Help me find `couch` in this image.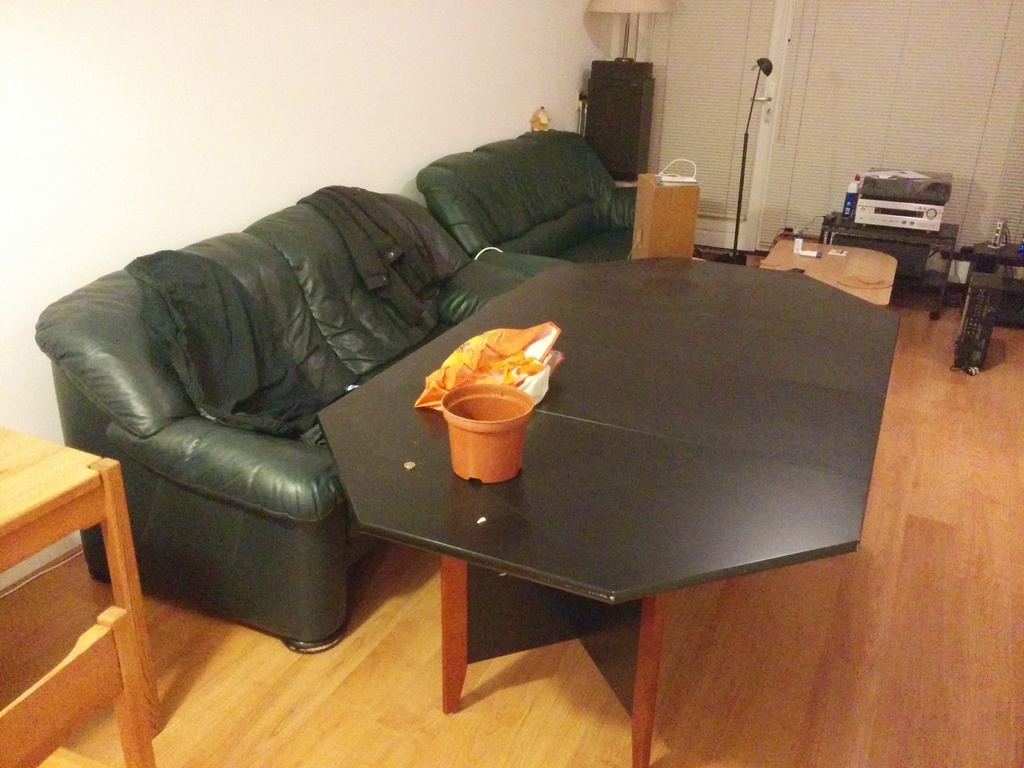
Found it: detection(15, 102, 572, 653).
